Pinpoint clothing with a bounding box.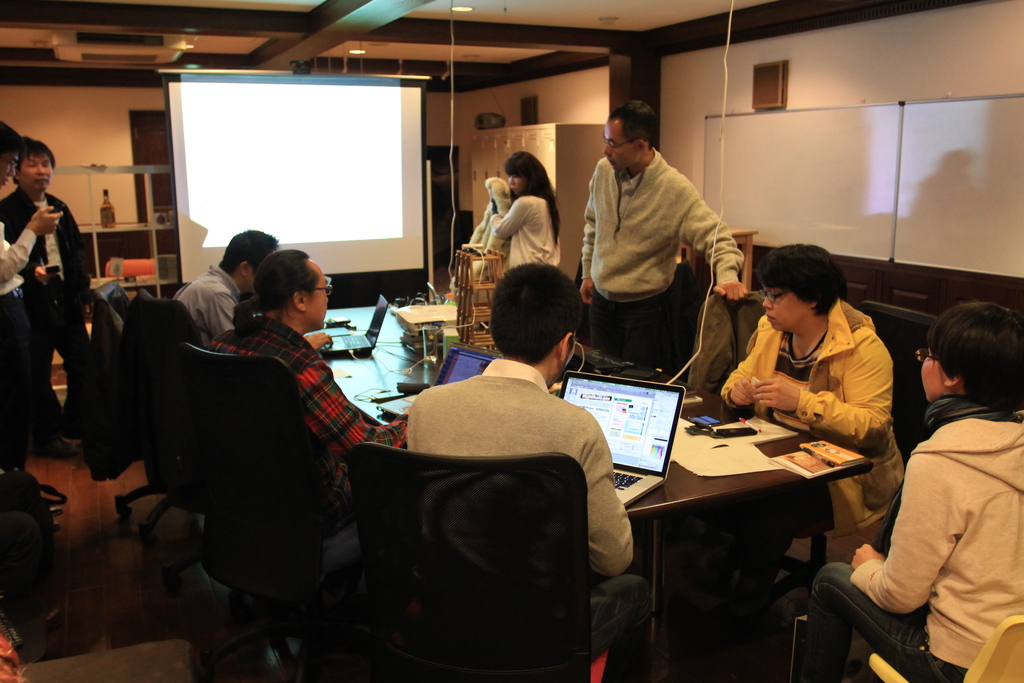
[723, 292, 910, 540].
